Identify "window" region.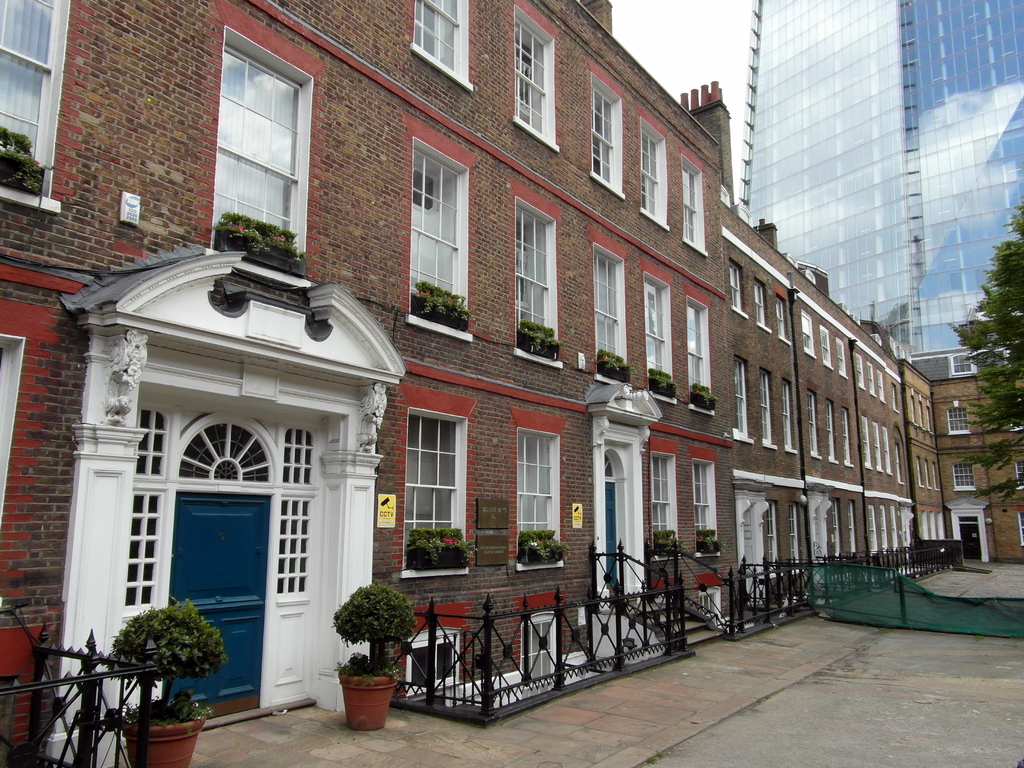
Region: <region>948, 351, 986, 378</region>.
